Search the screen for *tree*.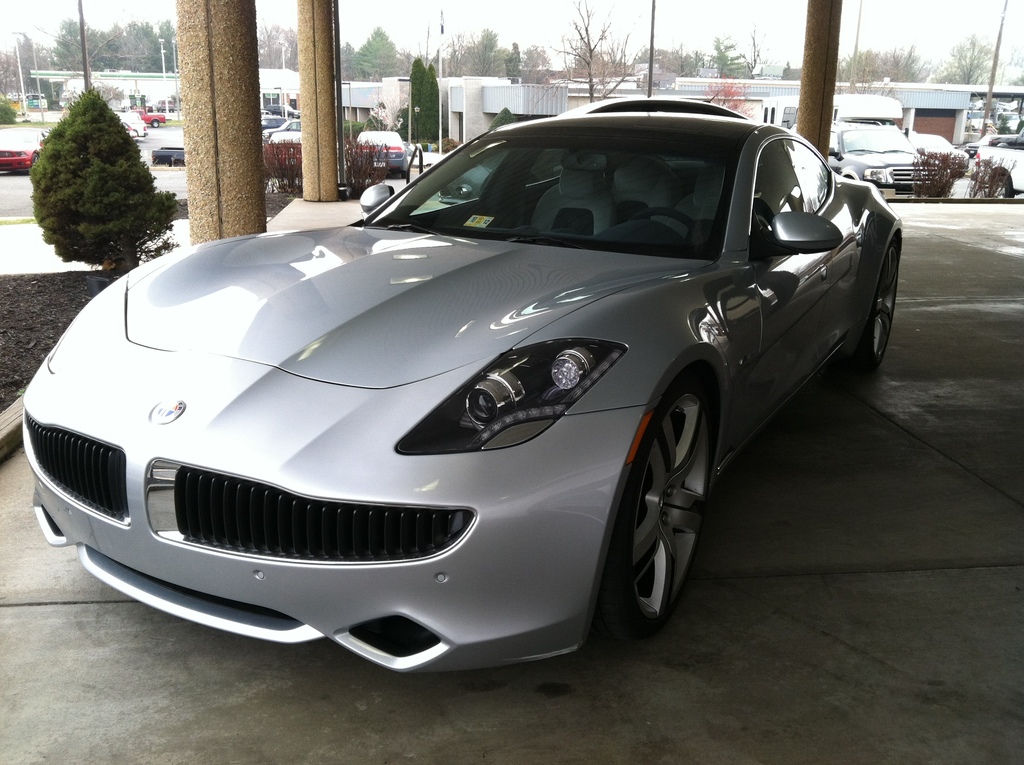
Found at [252,21,300,79].
